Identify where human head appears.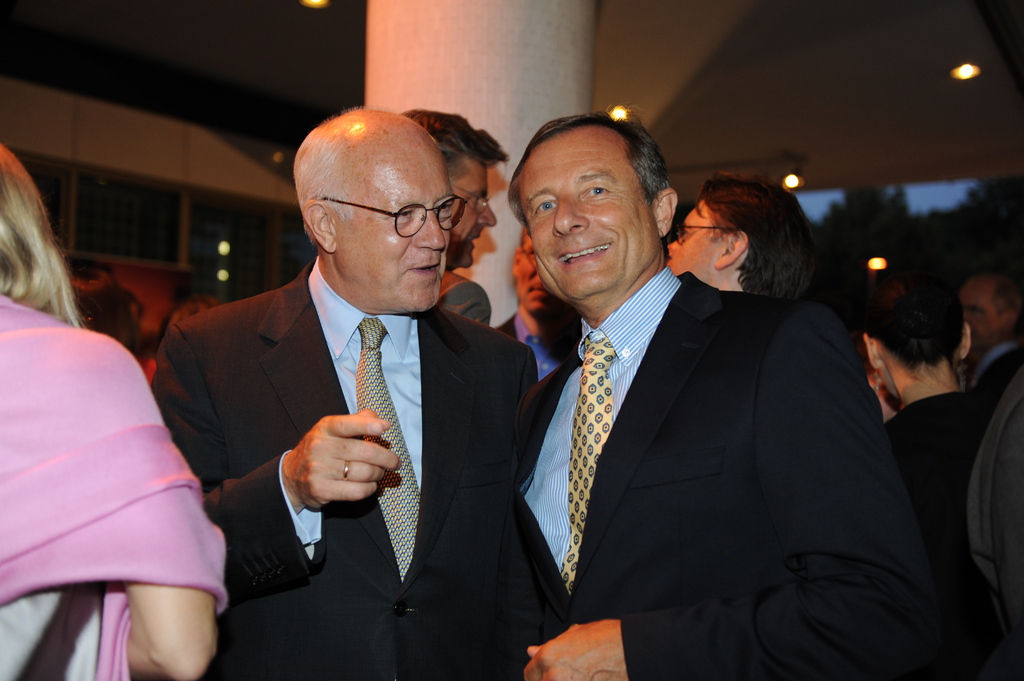
Appears at <bbox>406, 110, 510, 273</bbox>.
